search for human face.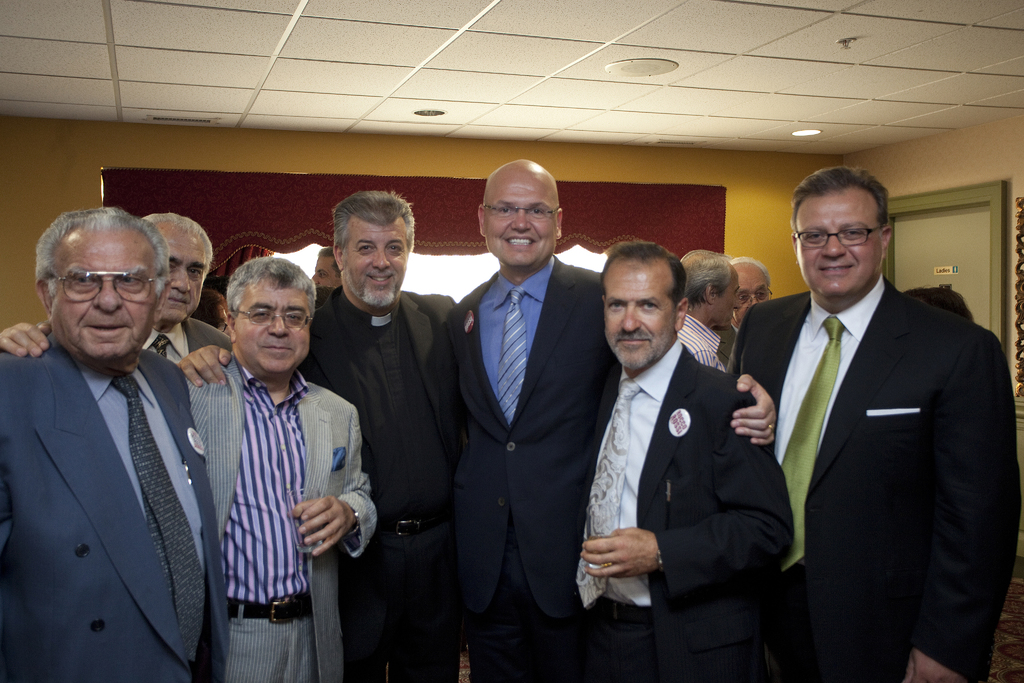
Found at 484, 161, 562, 268.
